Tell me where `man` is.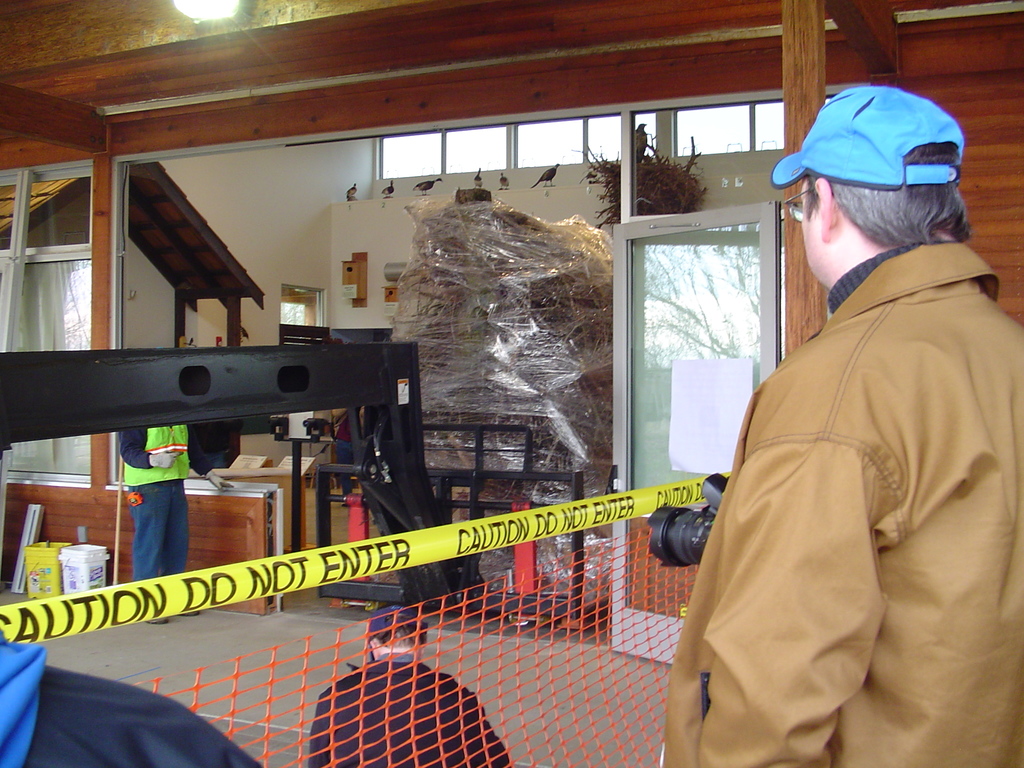
`man` is at Rect(123, 345, 211, 628).
